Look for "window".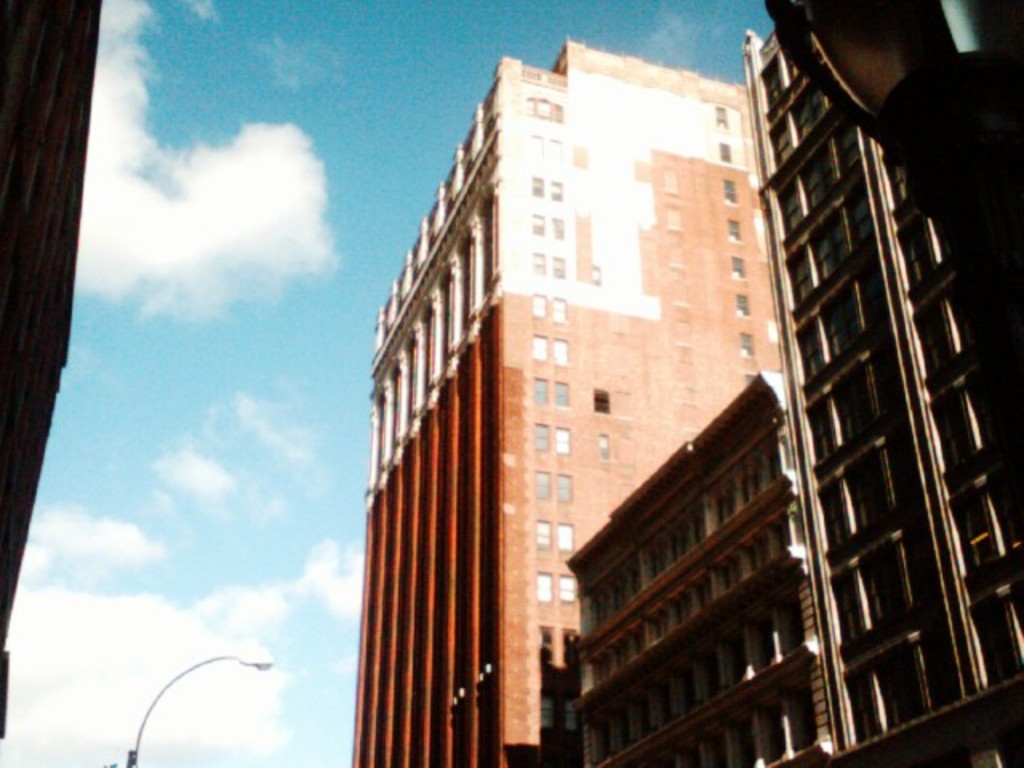
Found: <region>531, 520, 549, 544</region>.
